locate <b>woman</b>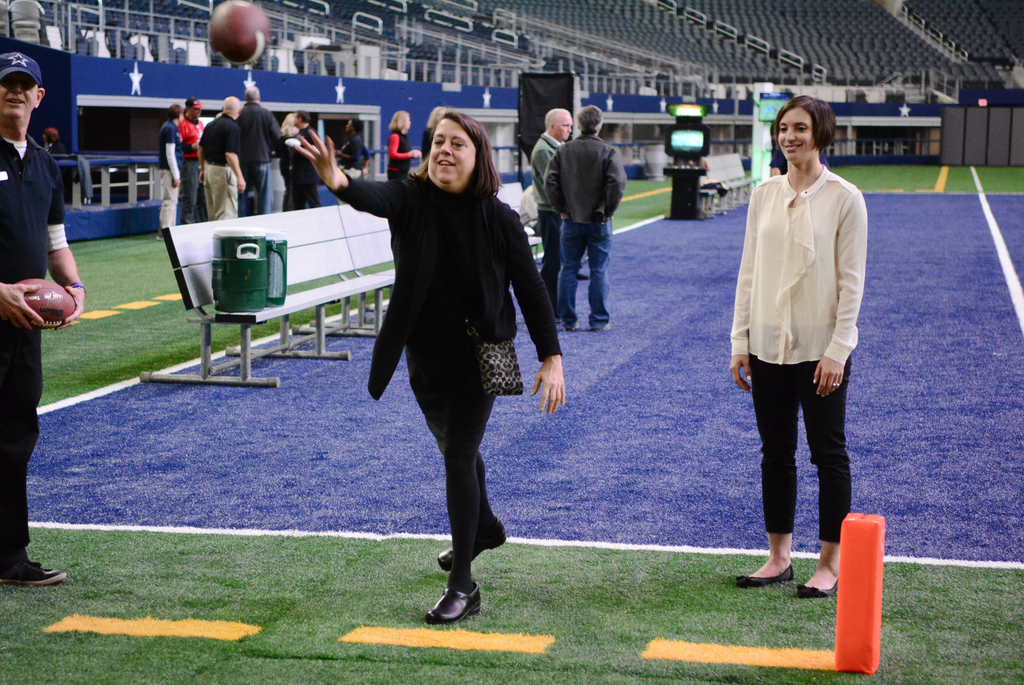
crop(284, 91, 572, 629)
